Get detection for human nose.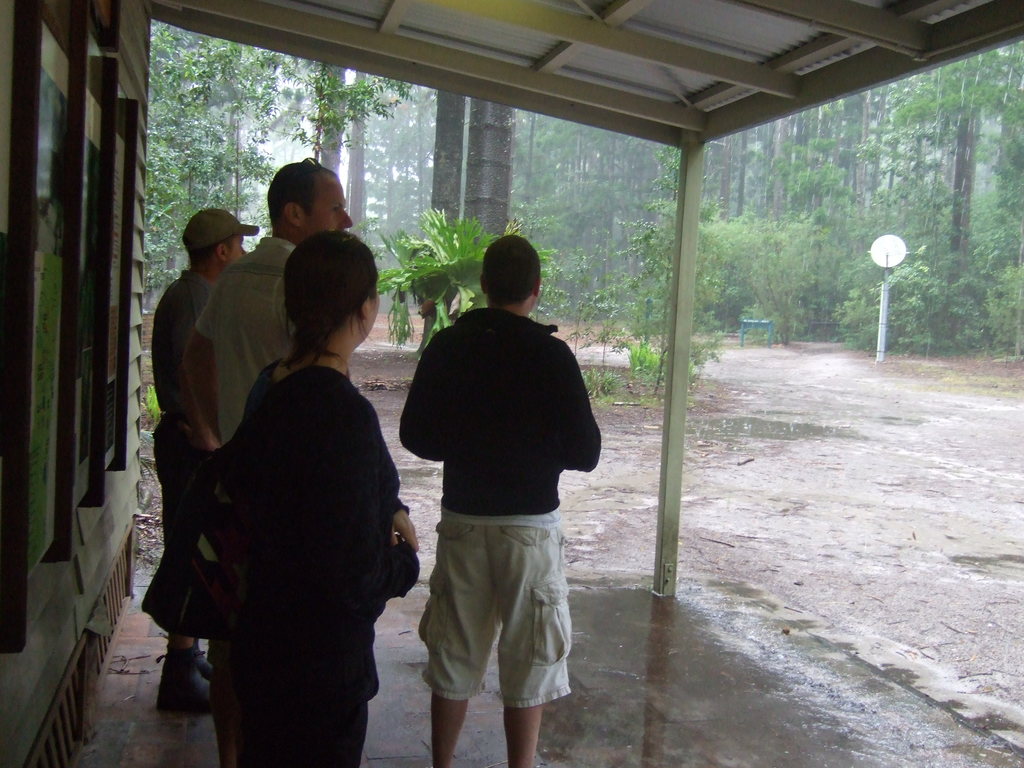
Detection: bbox=[335, 209, 352, 228].
